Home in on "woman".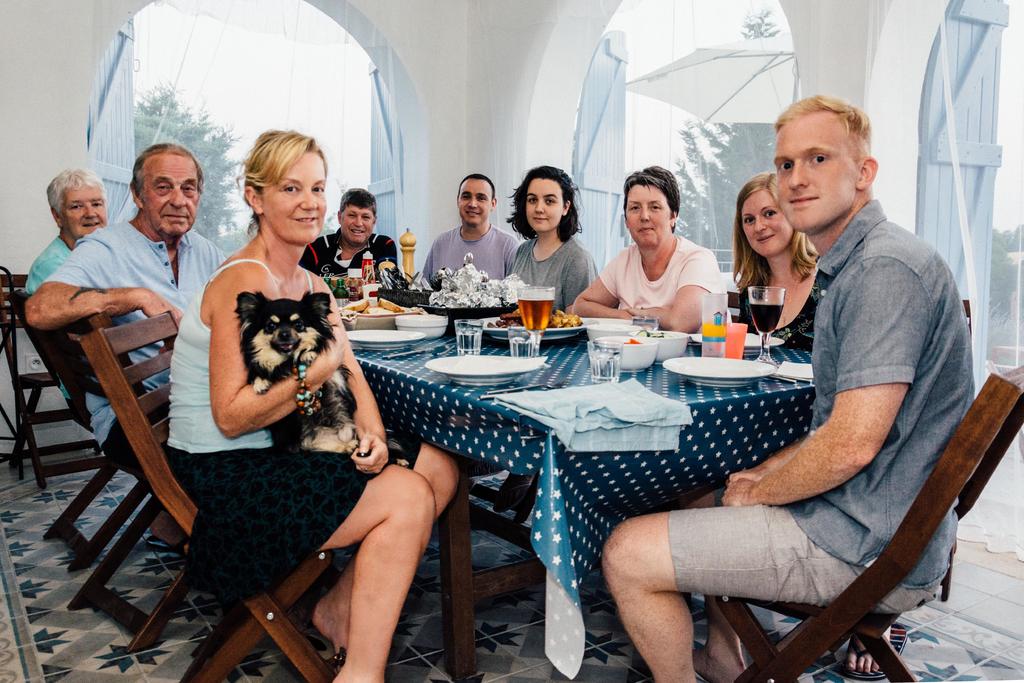
Homed in at (505, 157, 616, 320).
